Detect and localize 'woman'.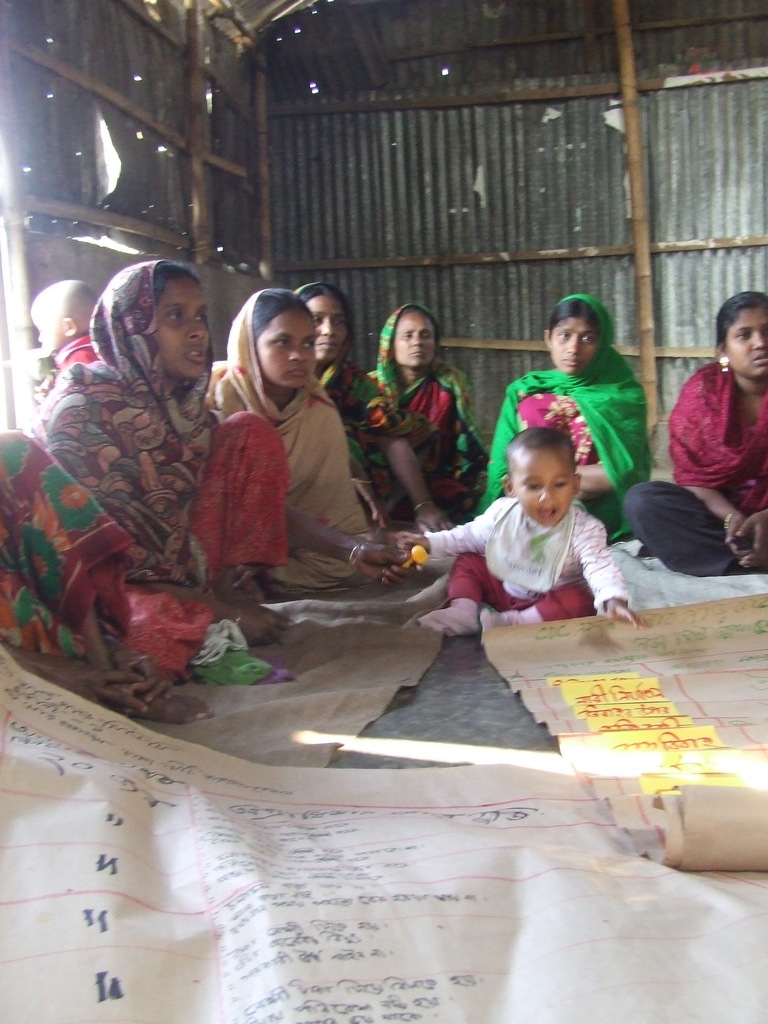
Localized at select_region(0, 428, 216, 729).
